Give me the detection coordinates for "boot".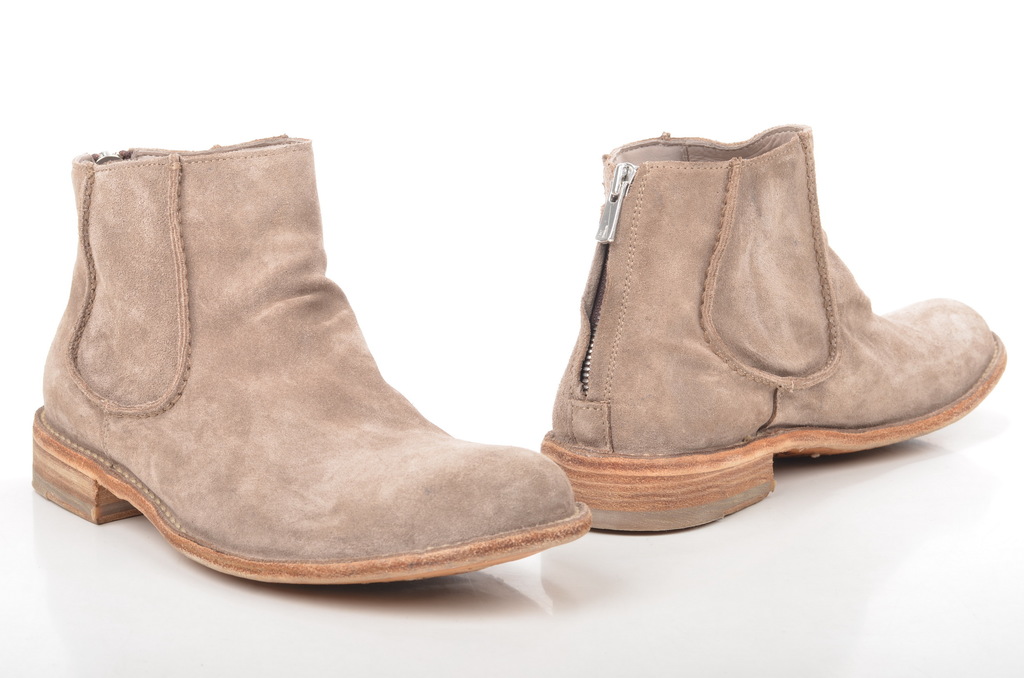
bbox=[545, 123, 1002, 543].
